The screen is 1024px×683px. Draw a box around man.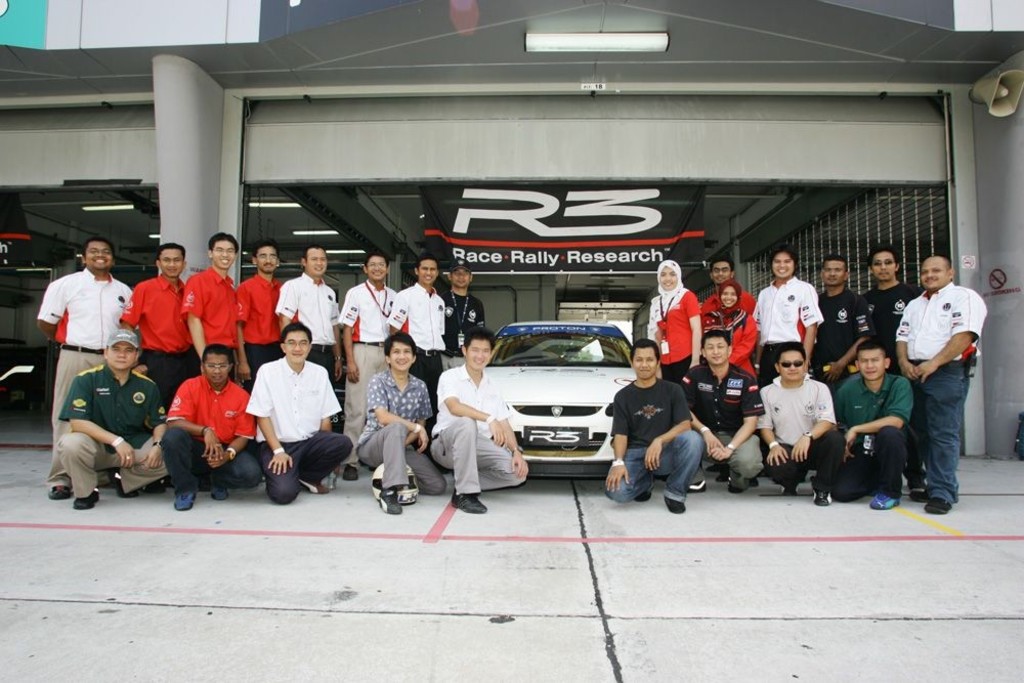
159:344:260:514.
